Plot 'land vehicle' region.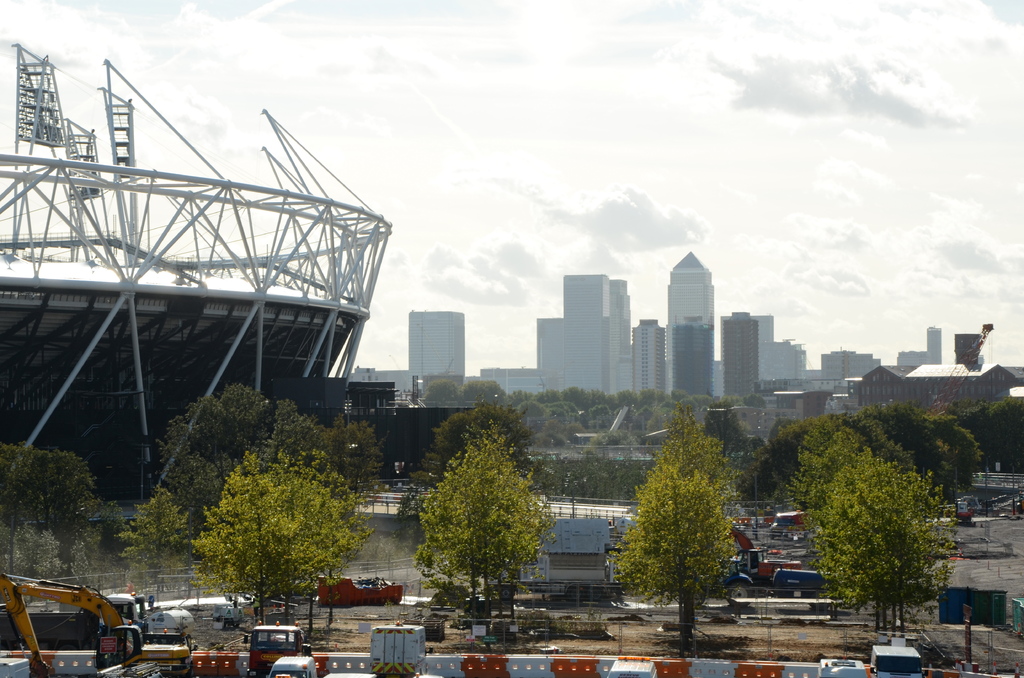
Plotted at rect(941, 500, 975, 528).
